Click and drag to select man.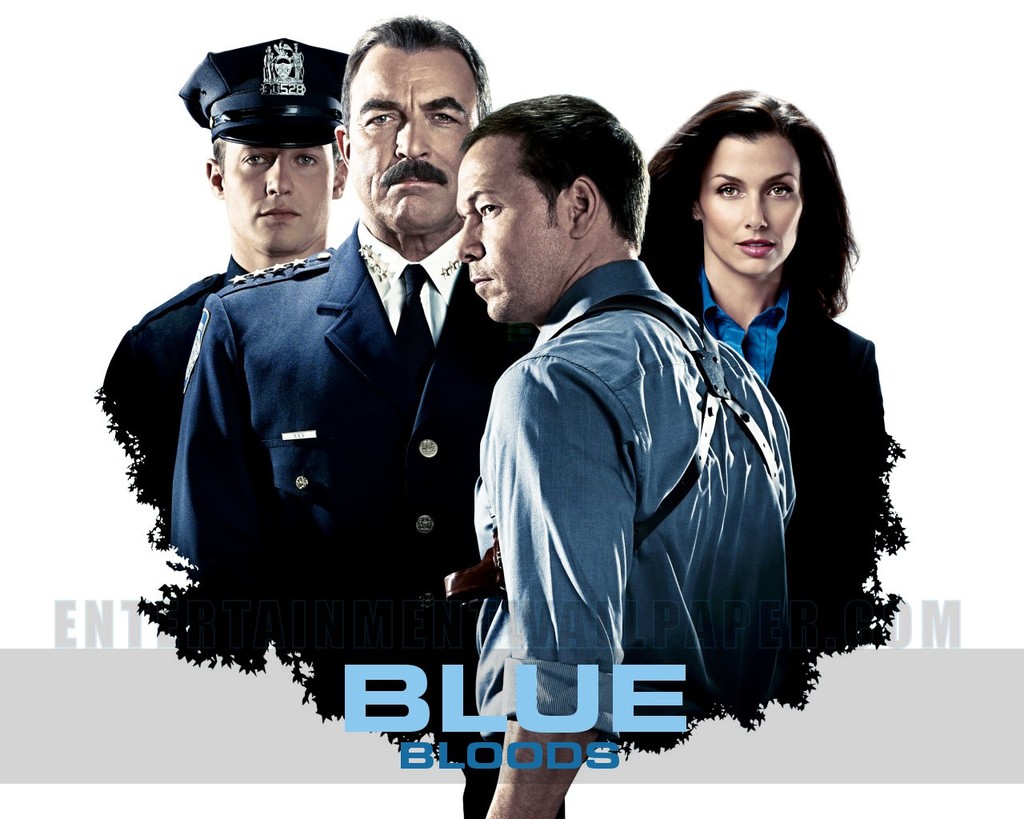
Selection: 106/35/348/496.
